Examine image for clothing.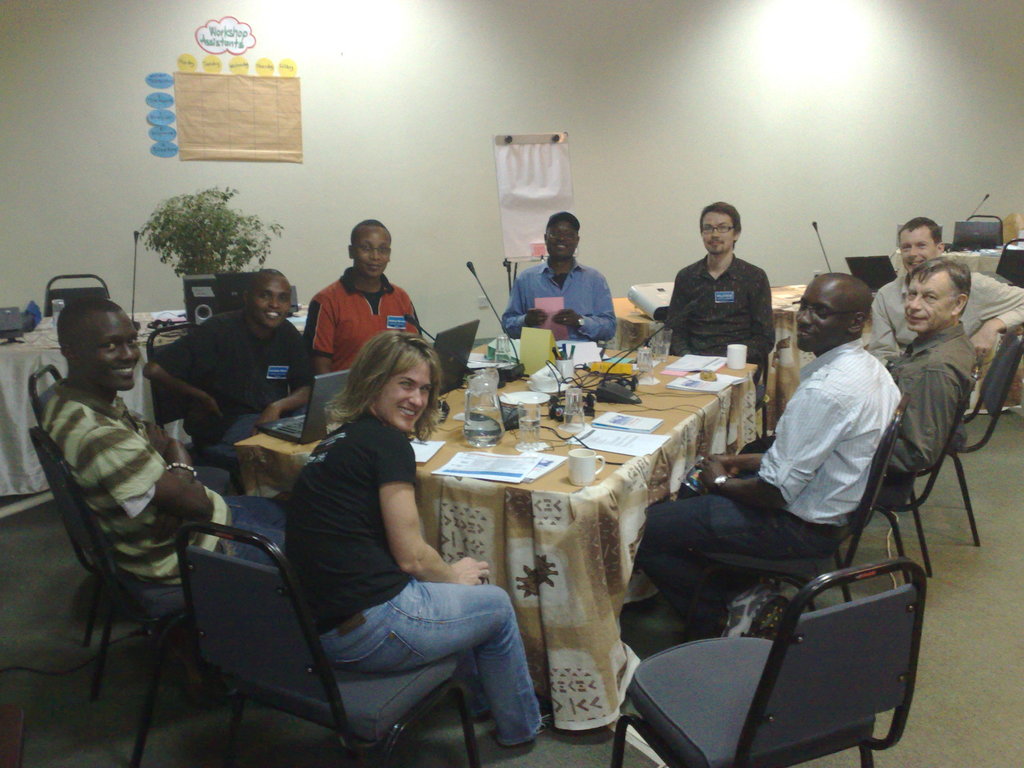
Examination result: detection(635, 337, 902, 624).
